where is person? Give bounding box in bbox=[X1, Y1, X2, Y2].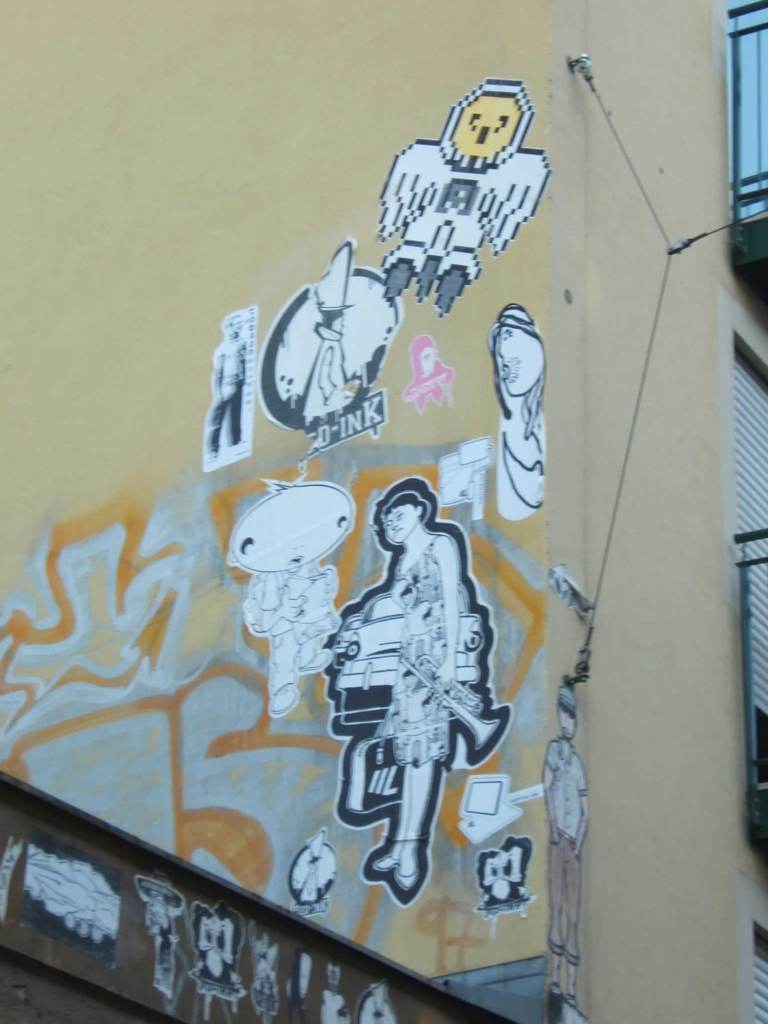
bbox=[327, 476, 464, 882].
